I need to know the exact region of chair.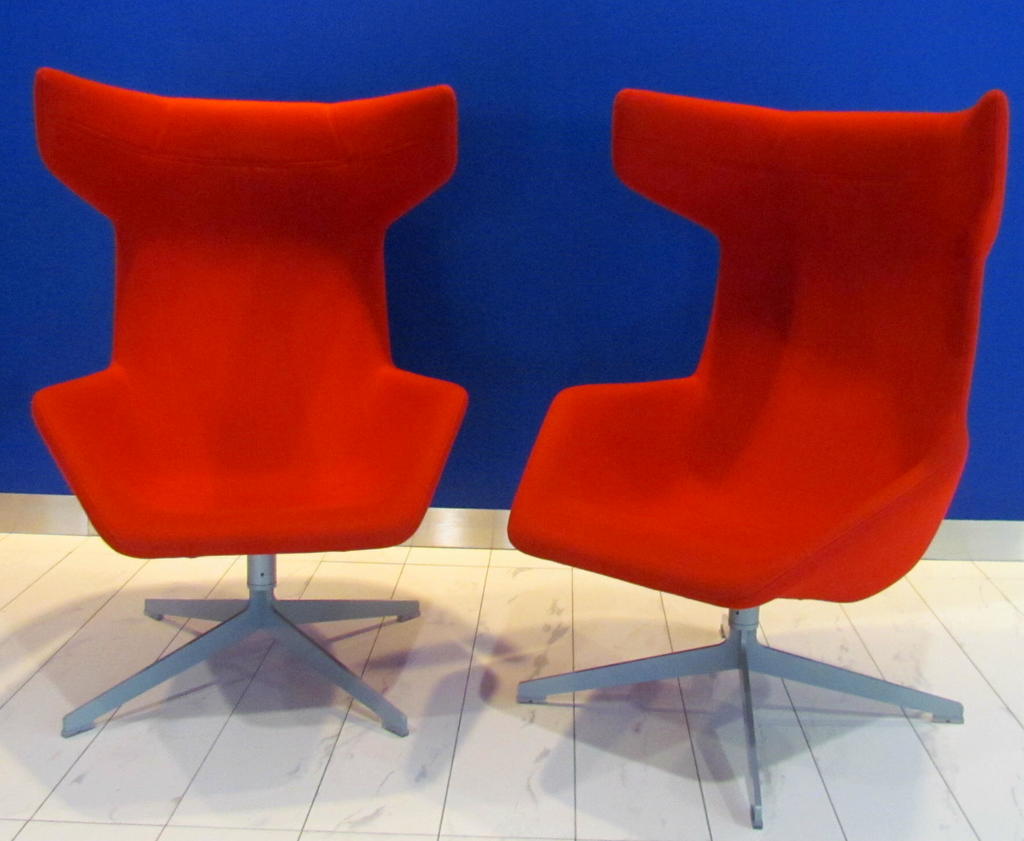
Region: detection(21, 82, 472, 807).
